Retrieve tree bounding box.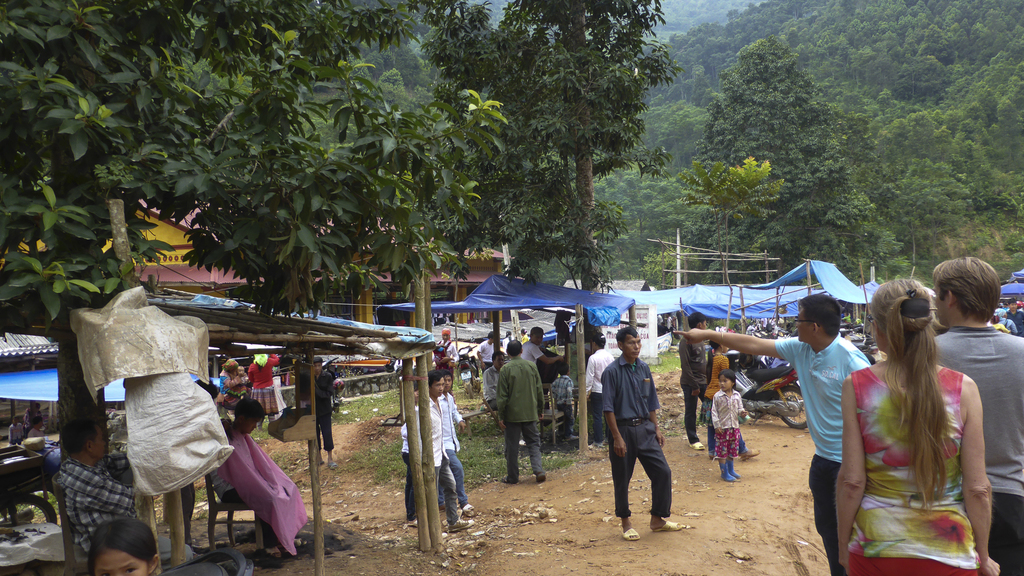
Bounding box: [419,0,681,285].
